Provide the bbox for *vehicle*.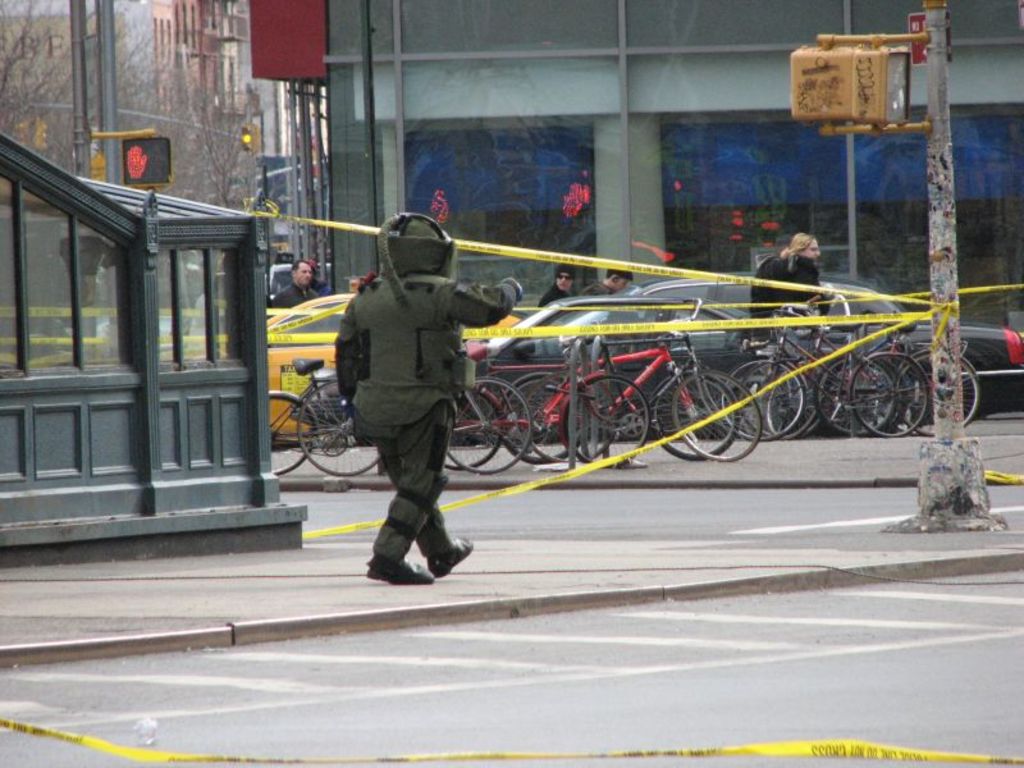
<region>256, 349, 365, 474</region>.
